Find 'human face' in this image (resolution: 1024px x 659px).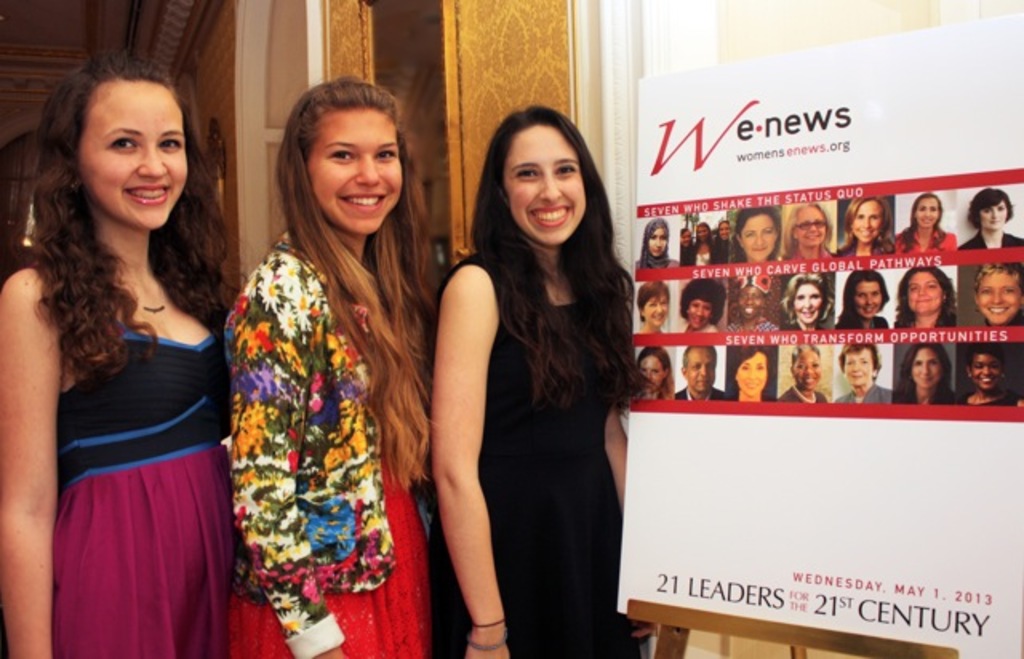
{"left": 688, "top": 352, "right": 718, "bottom": 395}.
